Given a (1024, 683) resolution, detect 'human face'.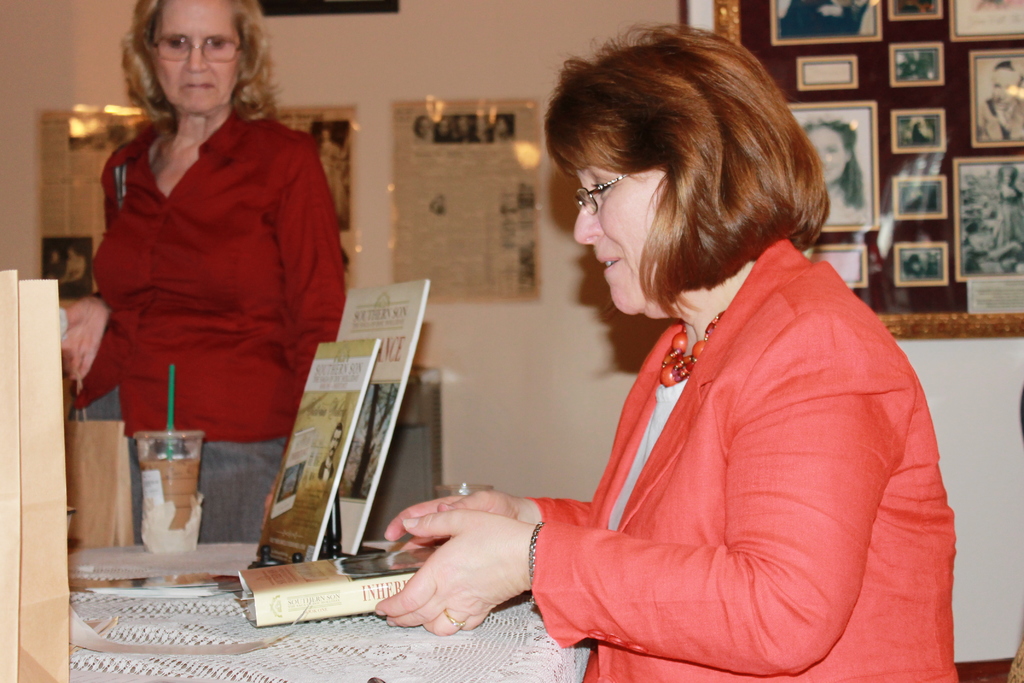
(806, 125, 844, 184).
